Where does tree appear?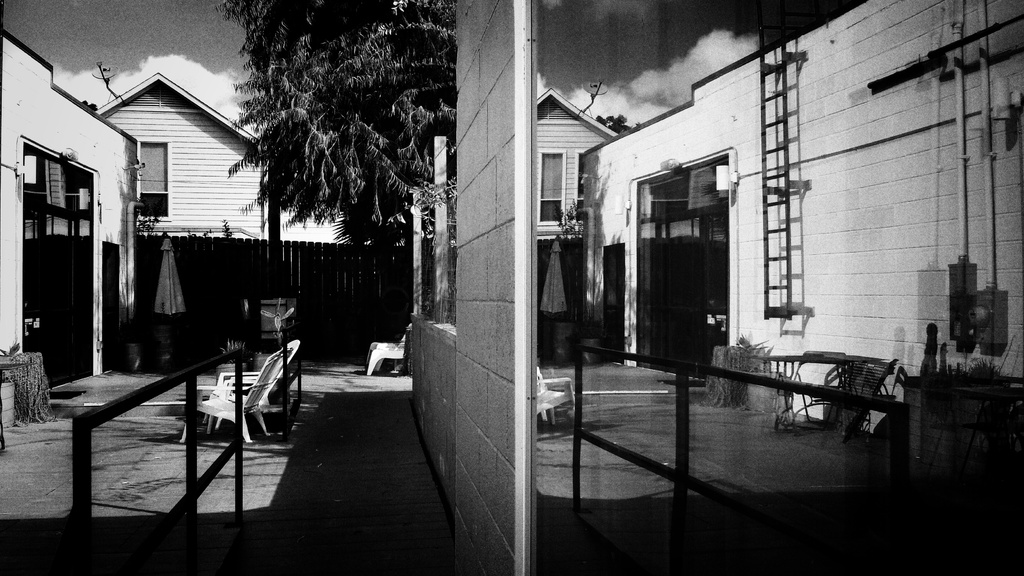
Appears at (593,112,638,136).
